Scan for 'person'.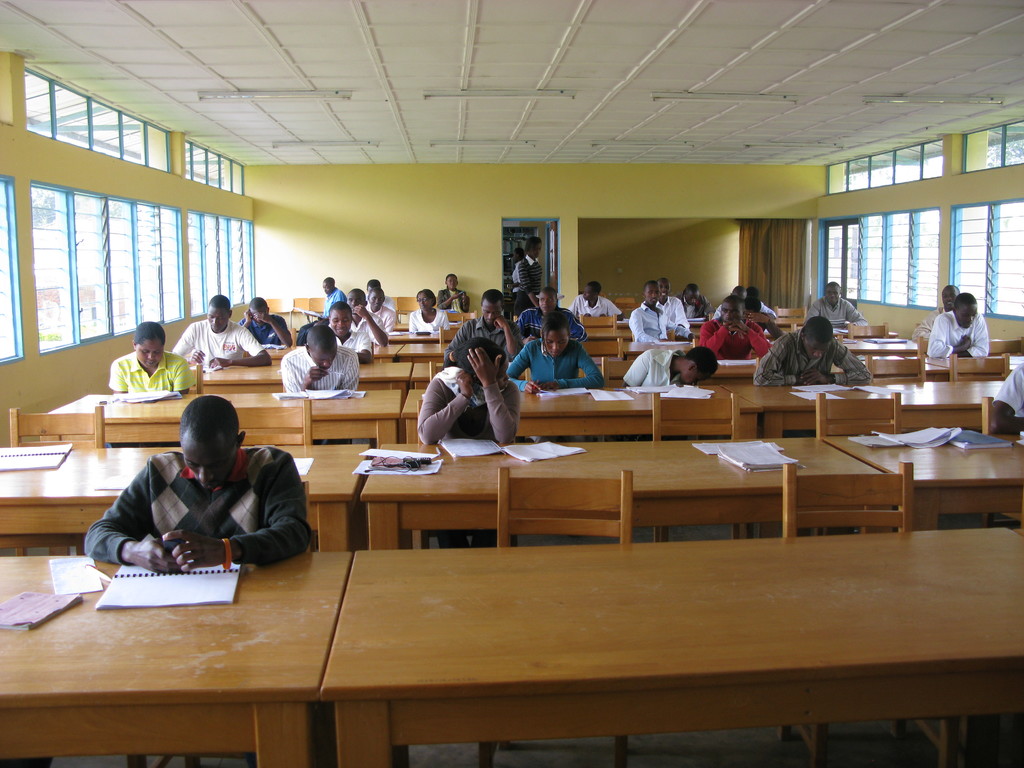
Scan result: 78:395:311:575.
